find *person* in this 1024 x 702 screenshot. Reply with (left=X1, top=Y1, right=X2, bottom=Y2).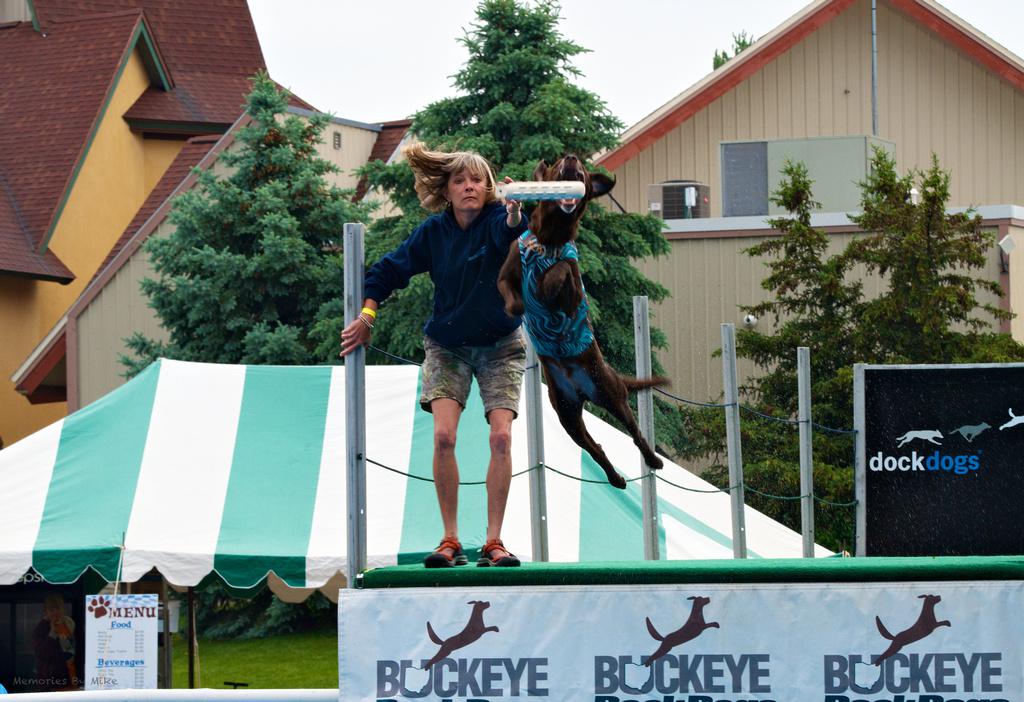
(left=366, top=148, right=523, bottom=590).
